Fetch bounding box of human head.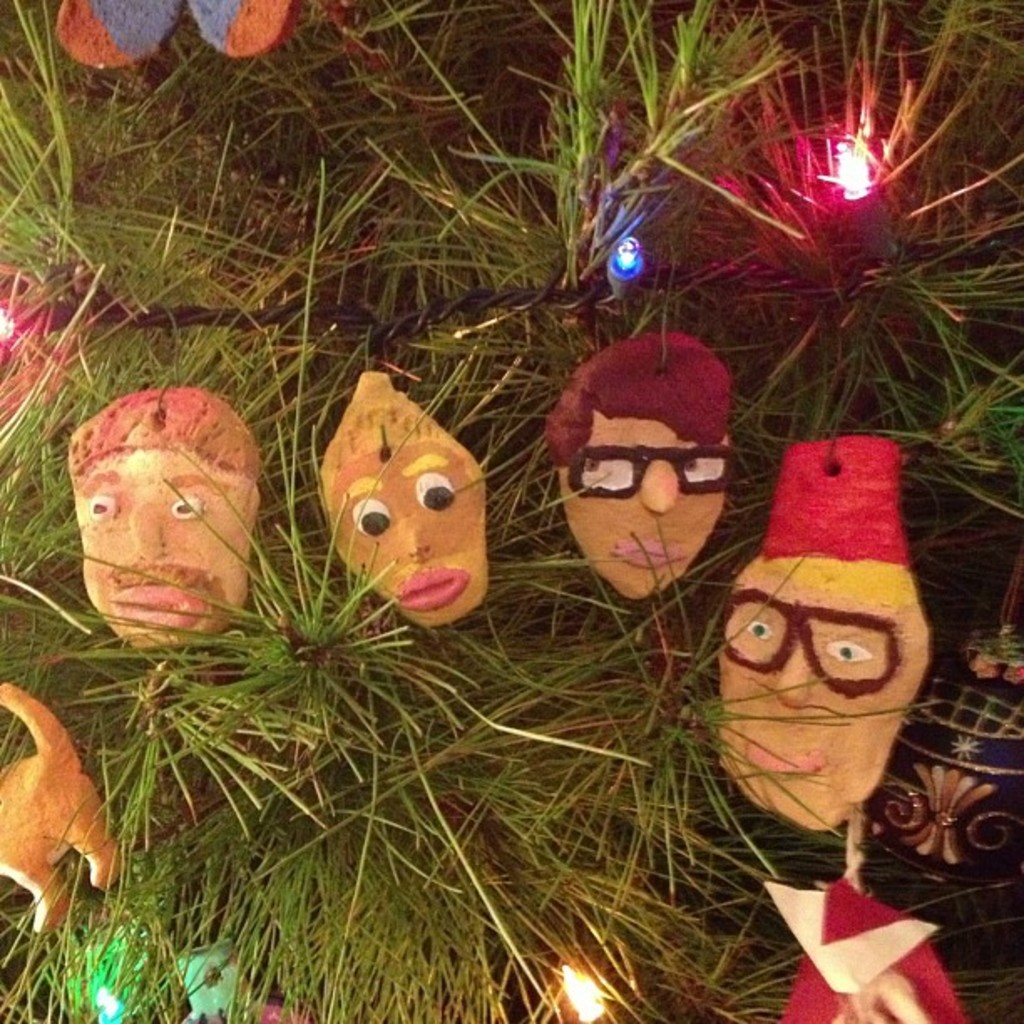
Bbox: select_region(706, 443, 957, 812).
